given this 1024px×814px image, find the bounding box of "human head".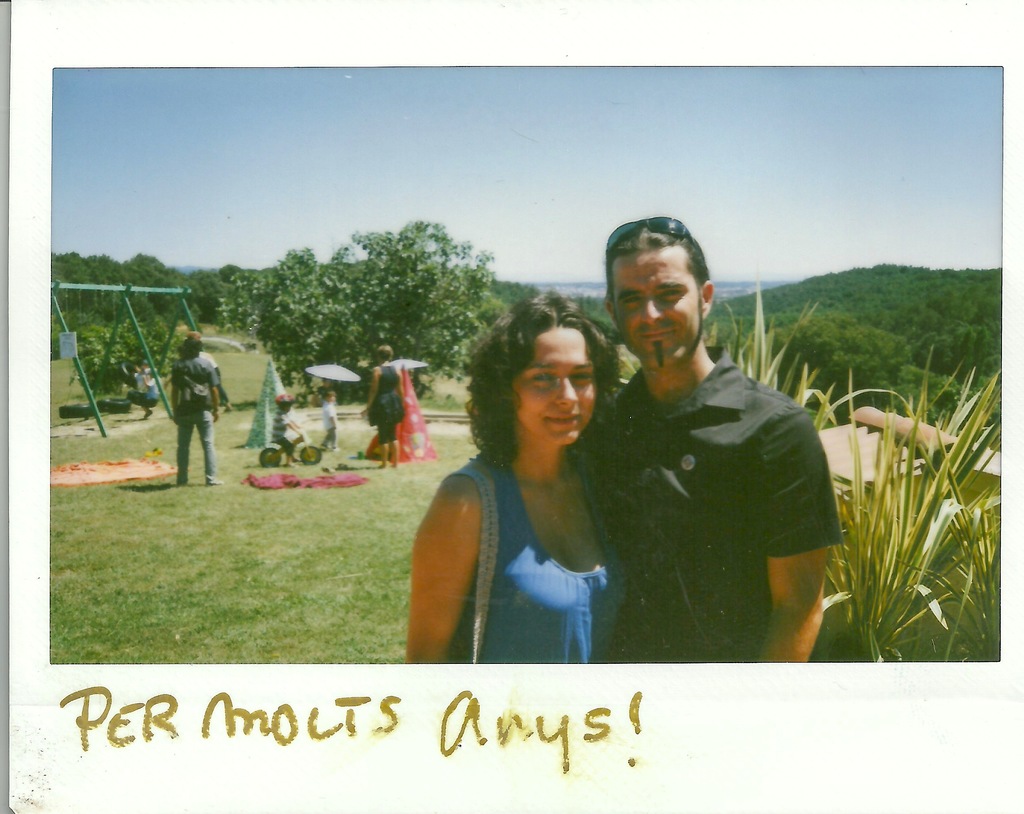
bbox=[483, 289, 606, 446].
